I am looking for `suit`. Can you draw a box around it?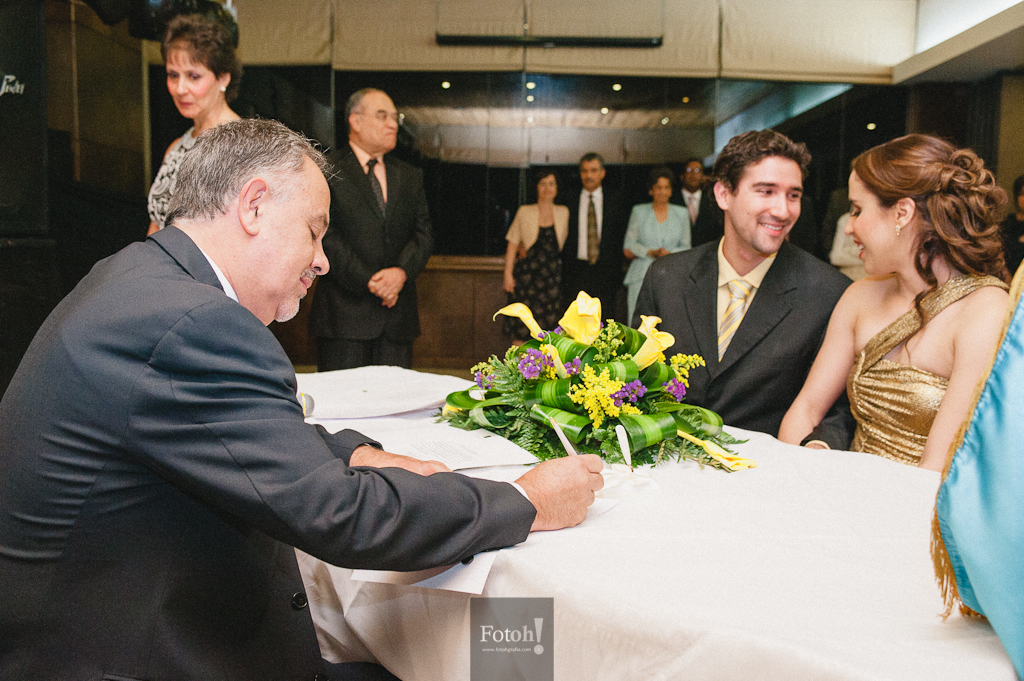
Sure, the bounding box is pyautogui.locateOnScreen(625, 199, 695, 287).
